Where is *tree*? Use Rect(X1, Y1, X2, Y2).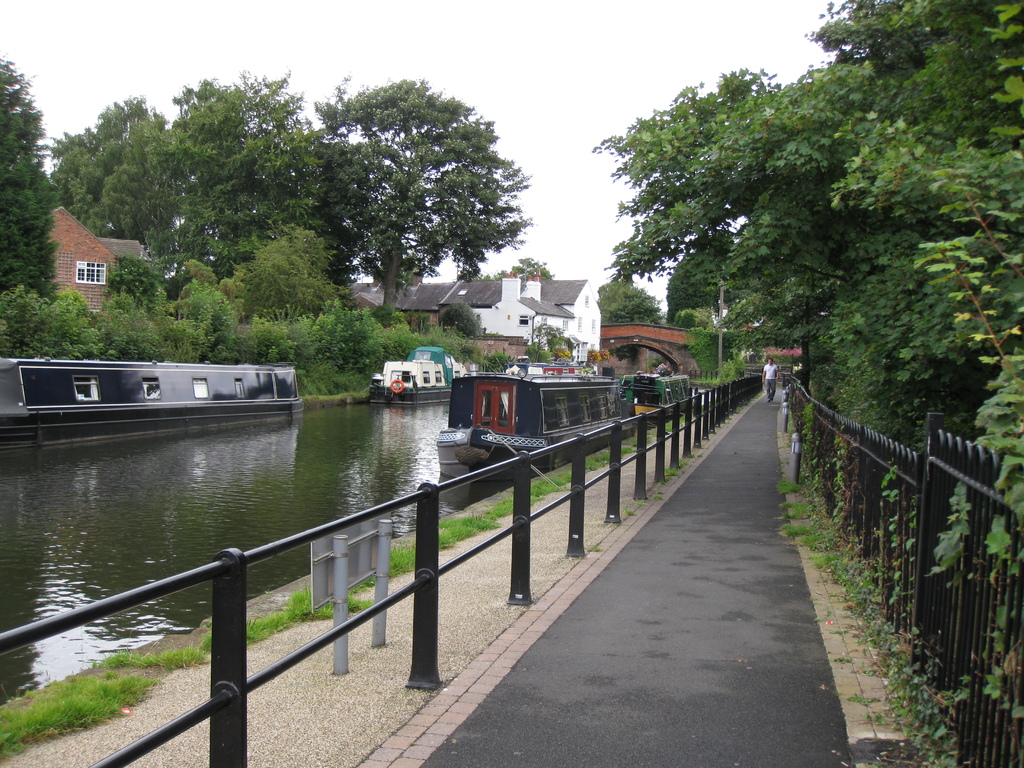
Rect(234, 230, 333, 311).
